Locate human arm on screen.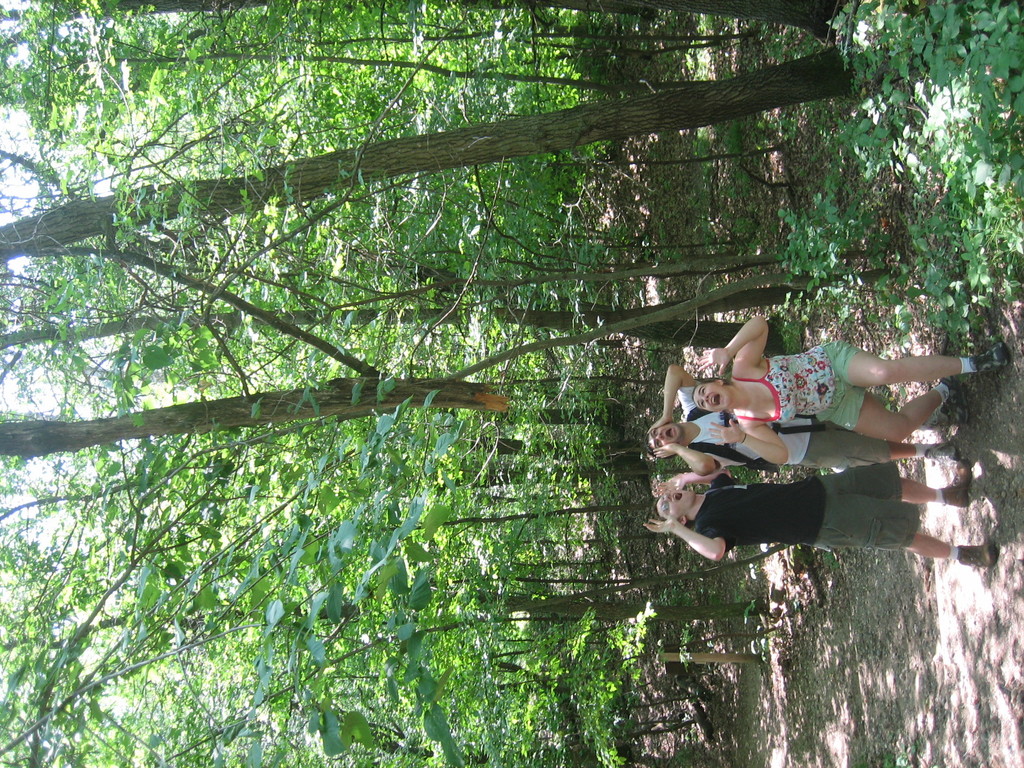
On screen at x1=641 y1=512 x2=738 y2=567.
